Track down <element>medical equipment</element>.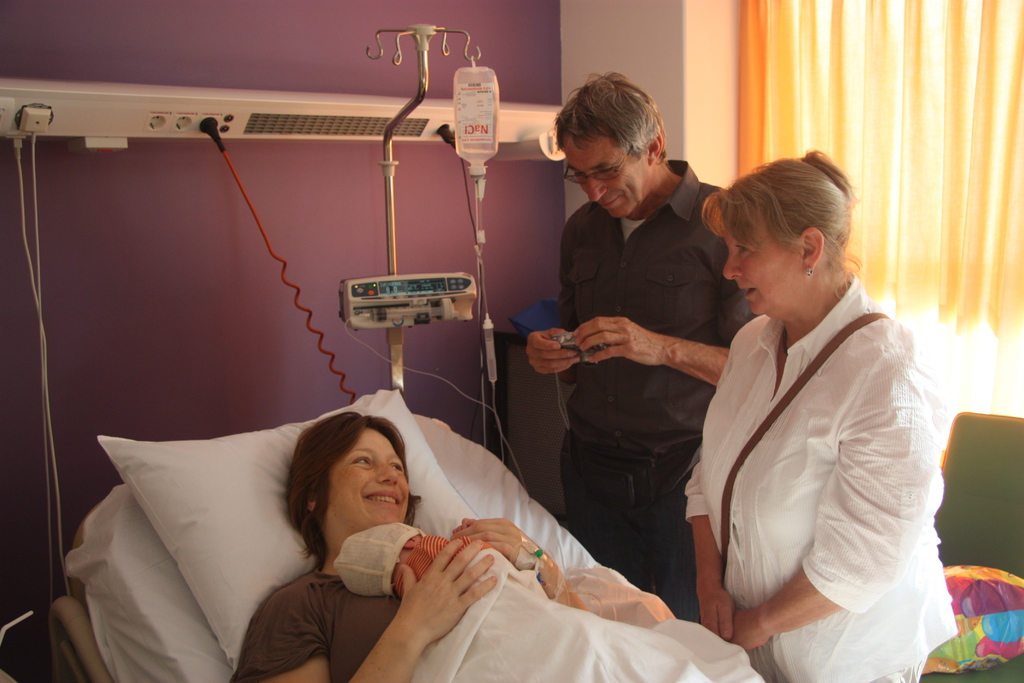
Tracked to left=42, top=383, right=765, bottom=682.
